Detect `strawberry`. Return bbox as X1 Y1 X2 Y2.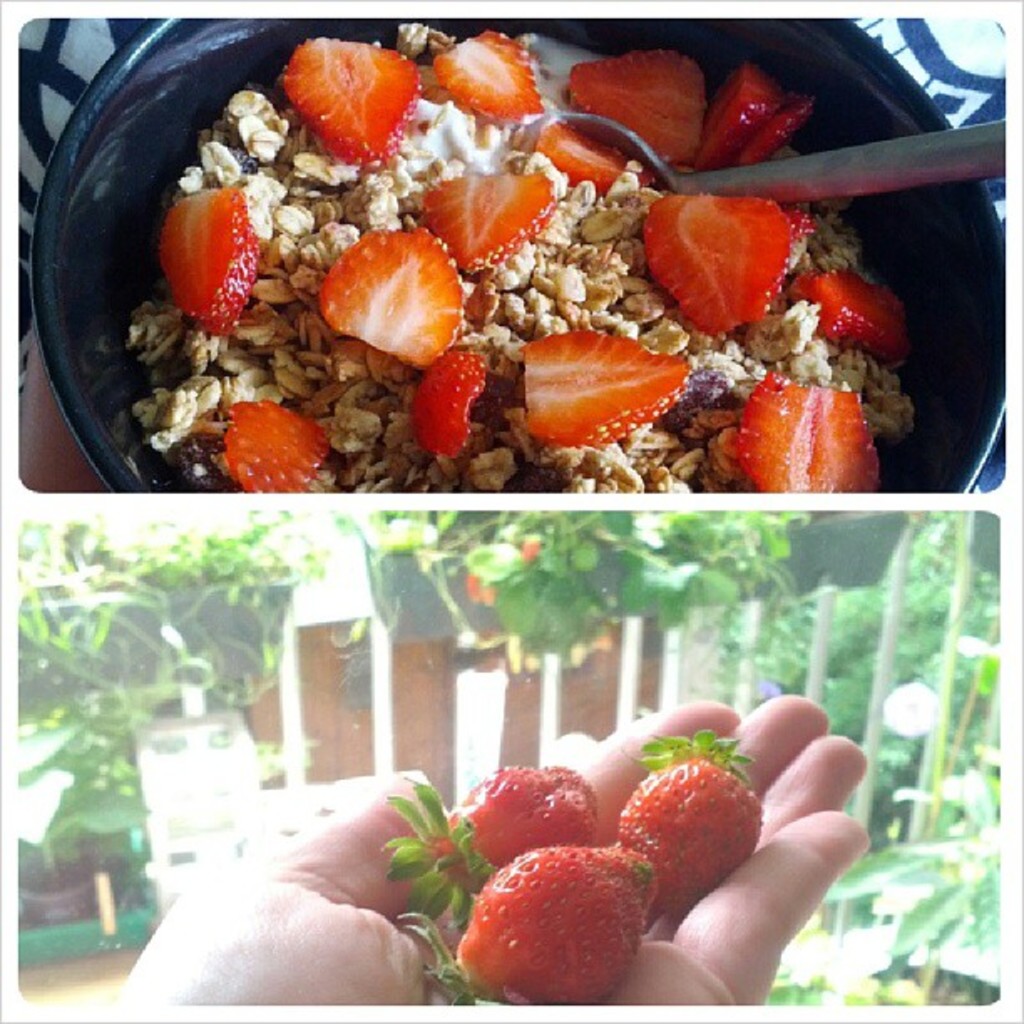
422 164 562 281.
